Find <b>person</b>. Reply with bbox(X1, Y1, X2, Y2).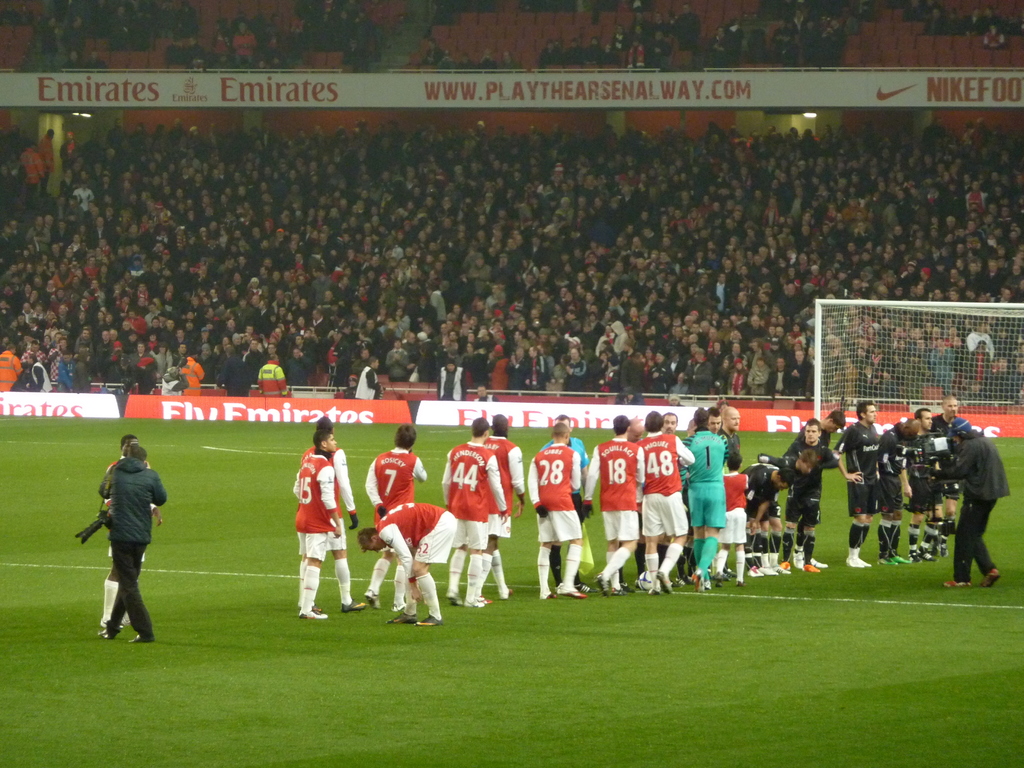
bbox(289, 425, 340, 618).
